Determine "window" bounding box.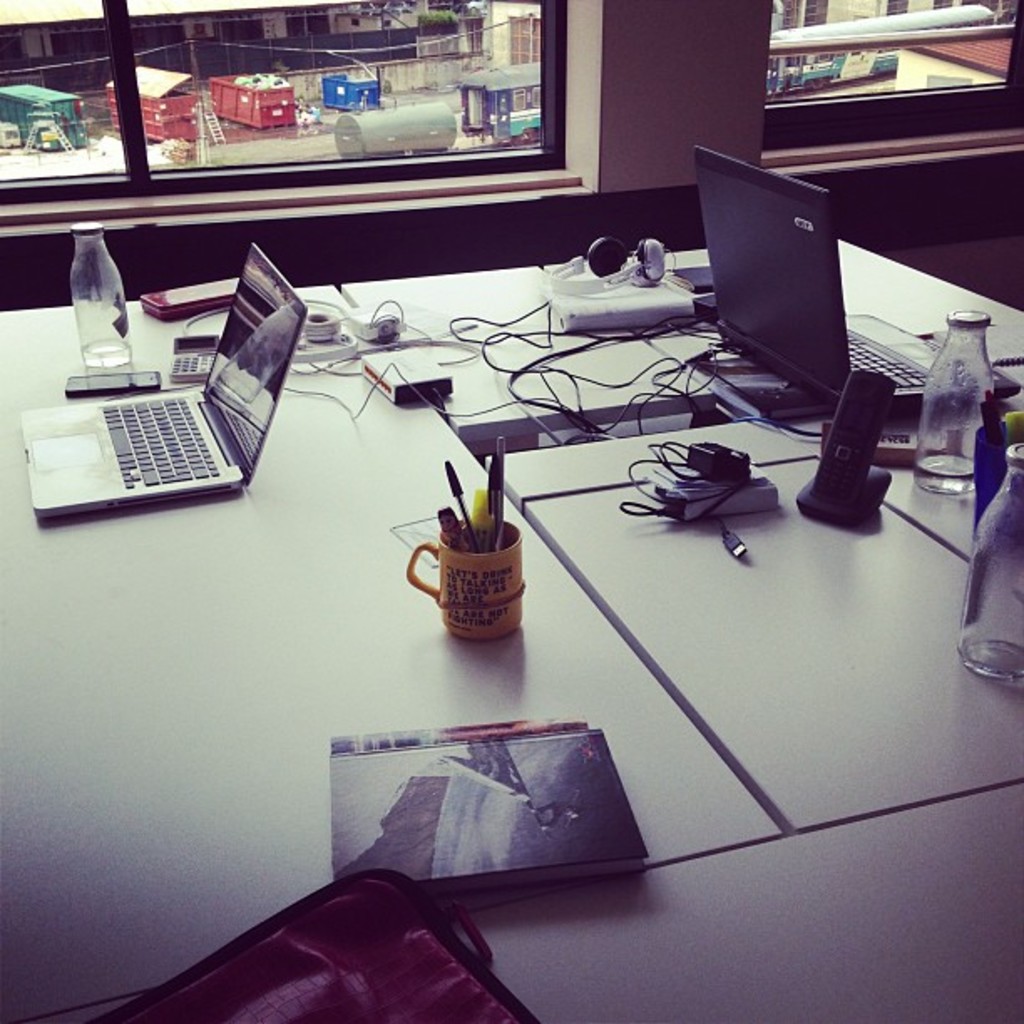
Determined: box=[765, 0, 828, 32].
